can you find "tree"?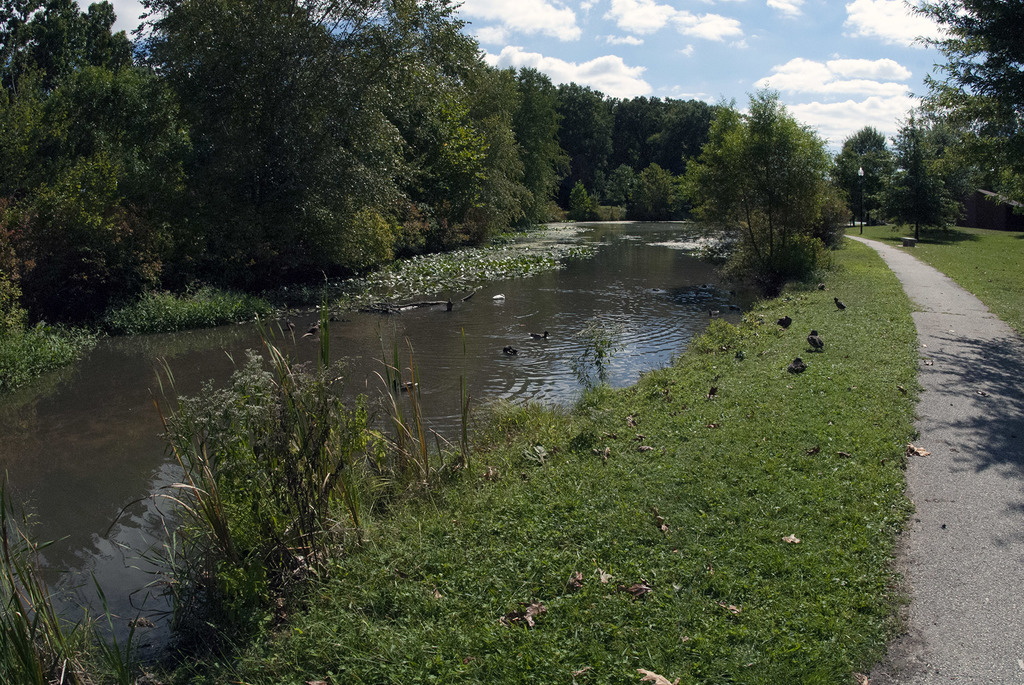
Yes, bounding box: (x1=920, y1=0, x2=1023, y2=210).
